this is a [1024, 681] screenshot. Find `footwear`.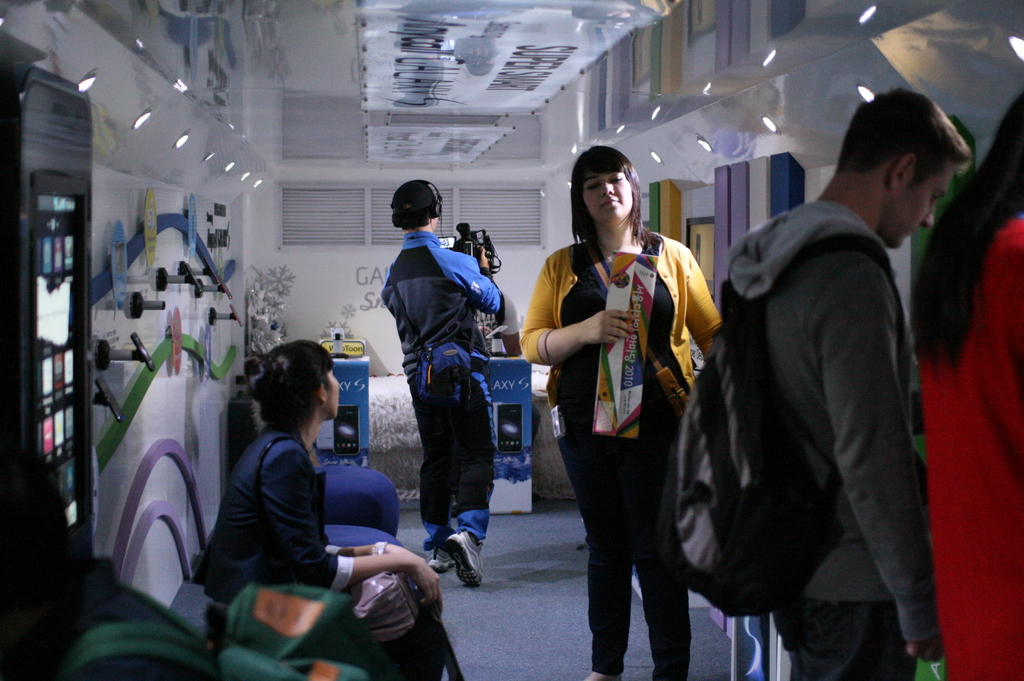
Bounding box: (428, 545, 454, 572).
